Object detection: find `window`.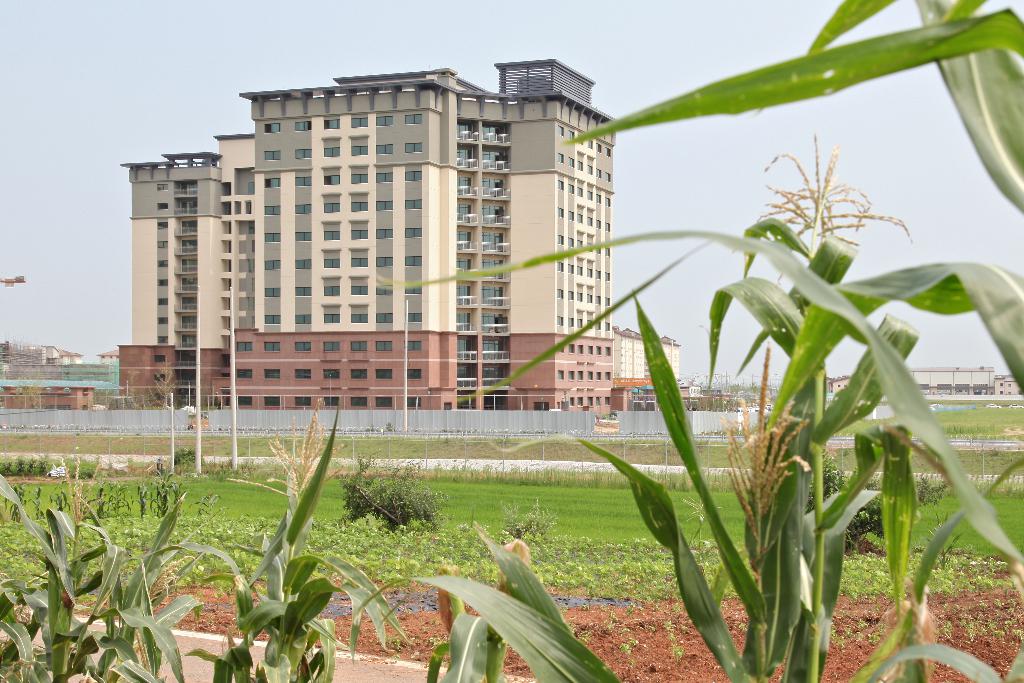
bbox(376, 315, 392, 324).
